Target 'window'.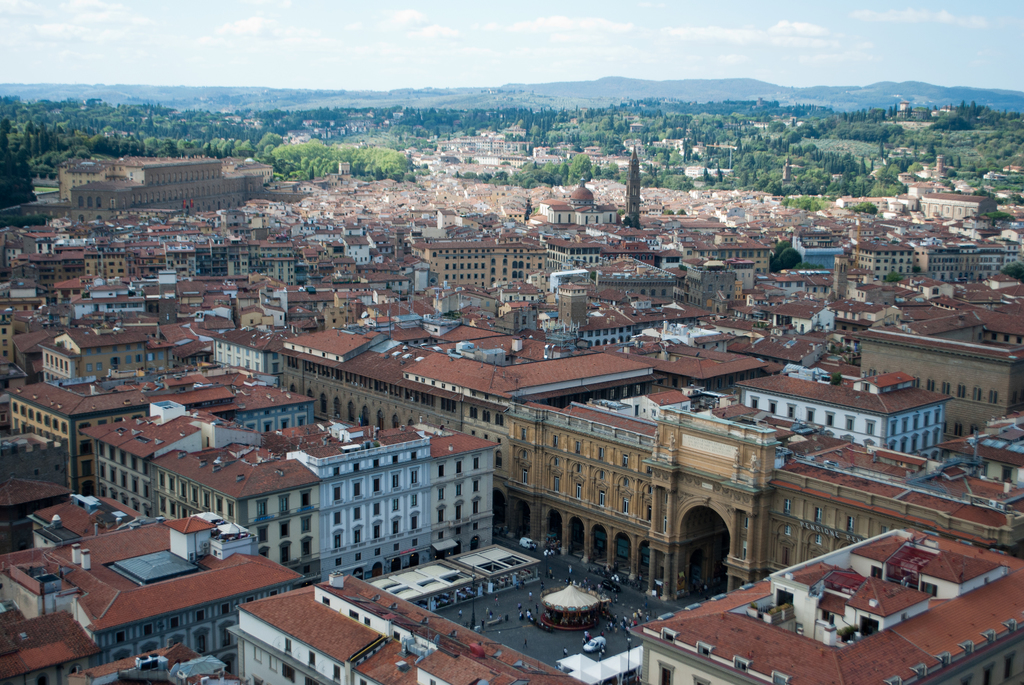
Target region: [960,387,961,399].
